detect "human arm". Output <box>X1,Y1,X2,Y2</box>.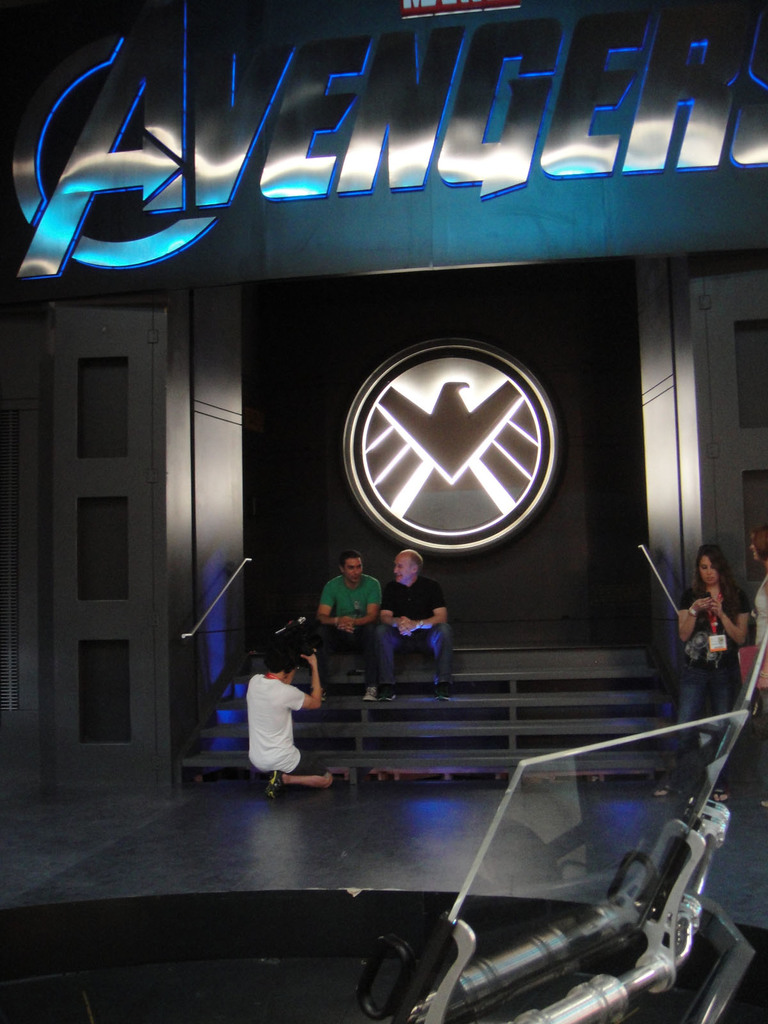
<box>335,580,384,627</box>.
